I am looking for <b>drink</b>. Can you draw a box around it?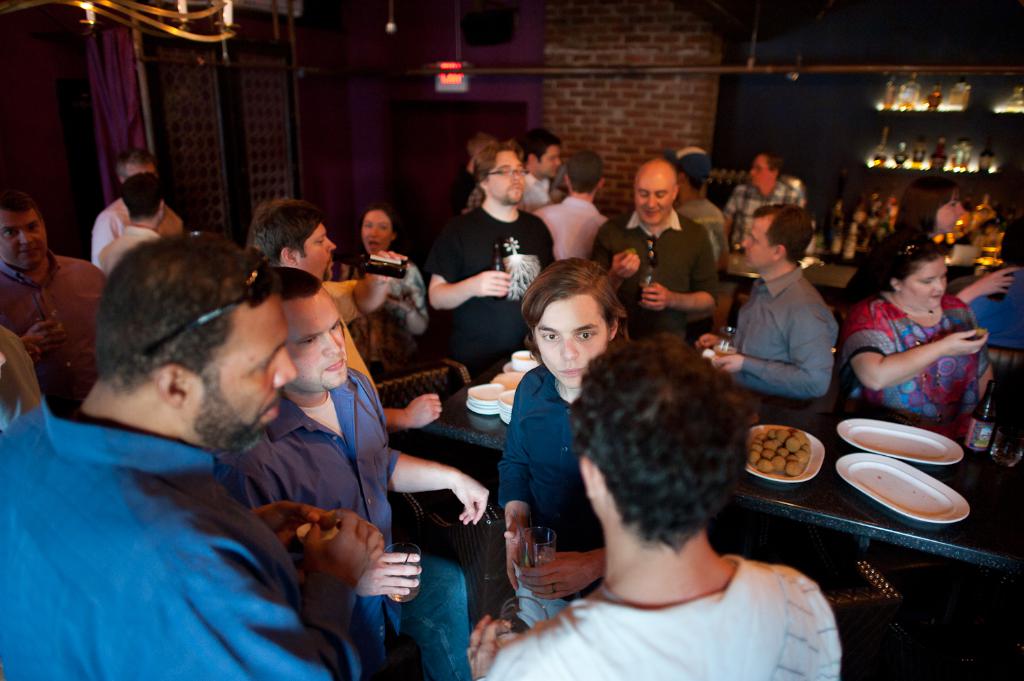
Sure, the bounding box is crop(862, 192, 873, 249).
